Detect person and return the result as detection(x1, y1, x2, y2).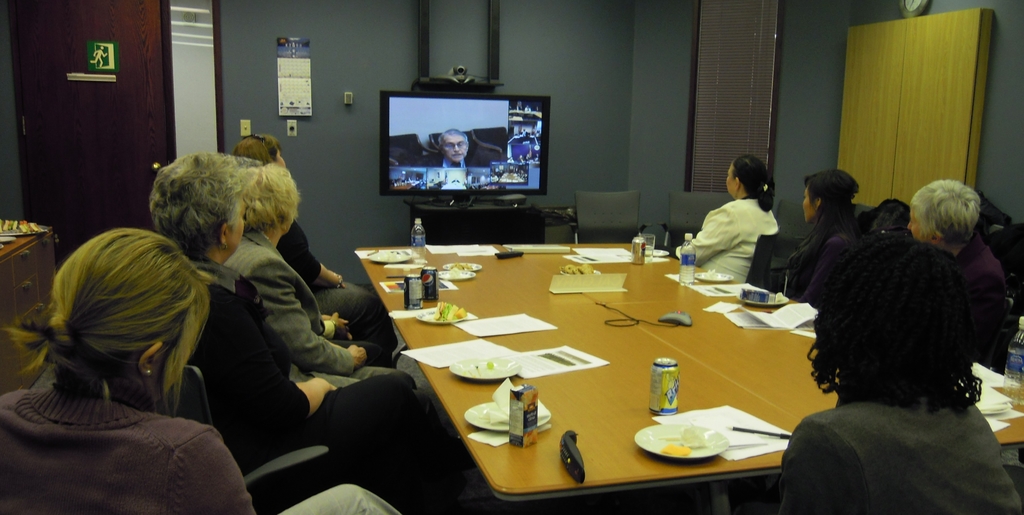
detection(780, 174, 855, 306).
